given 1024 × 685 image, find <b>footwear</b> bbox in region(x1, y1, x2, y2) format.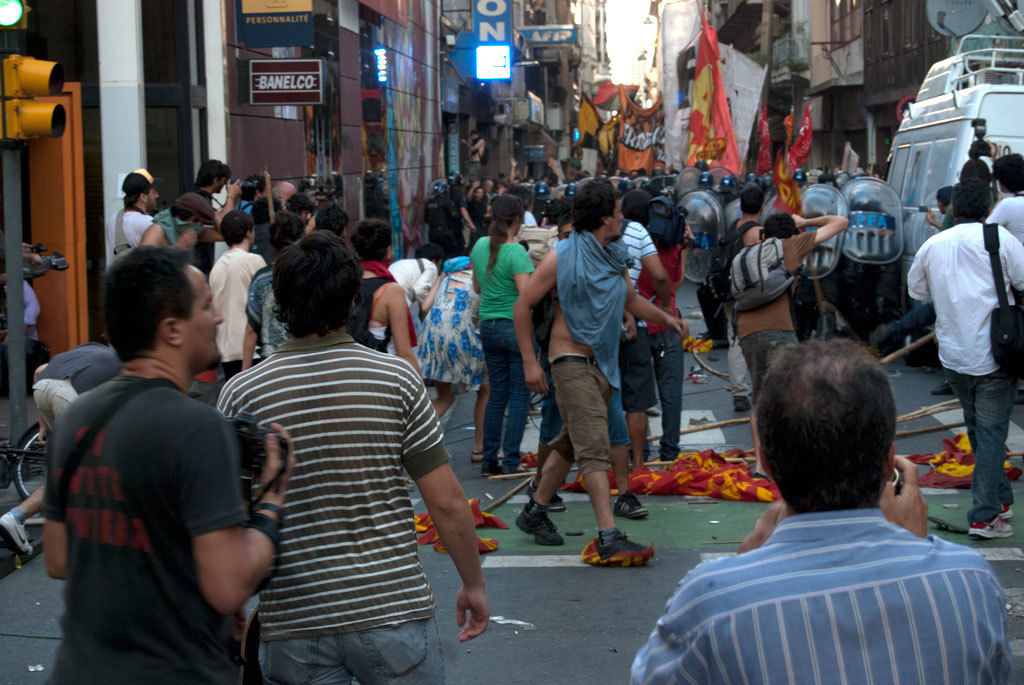
region(469, 448, 505, 459).
